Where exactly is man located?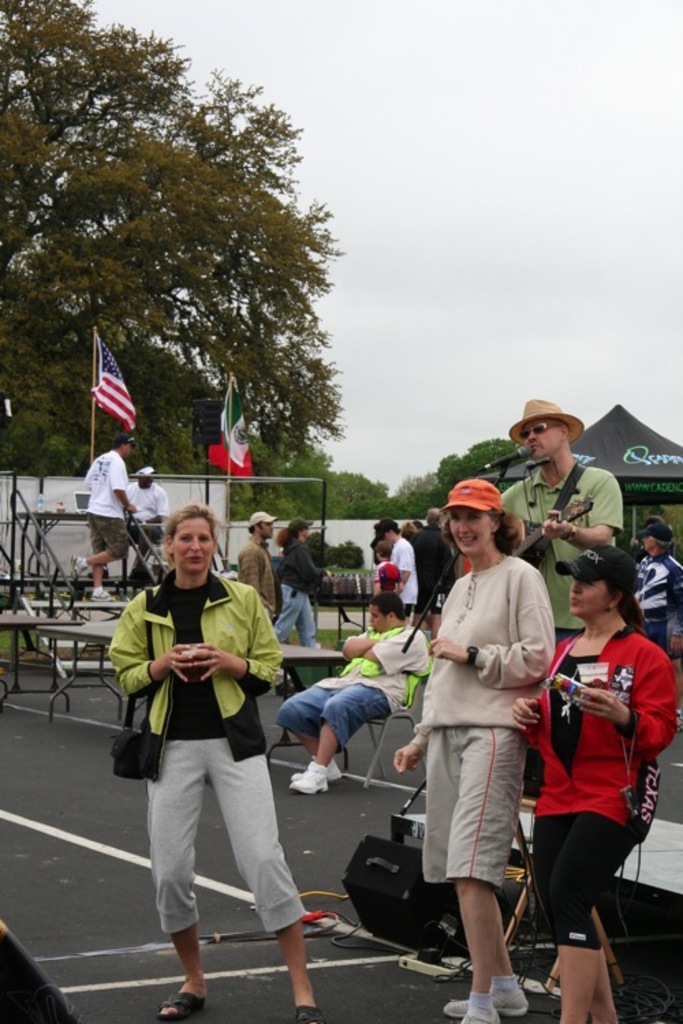
Its bounding box is (628, 523, 682, 659).
